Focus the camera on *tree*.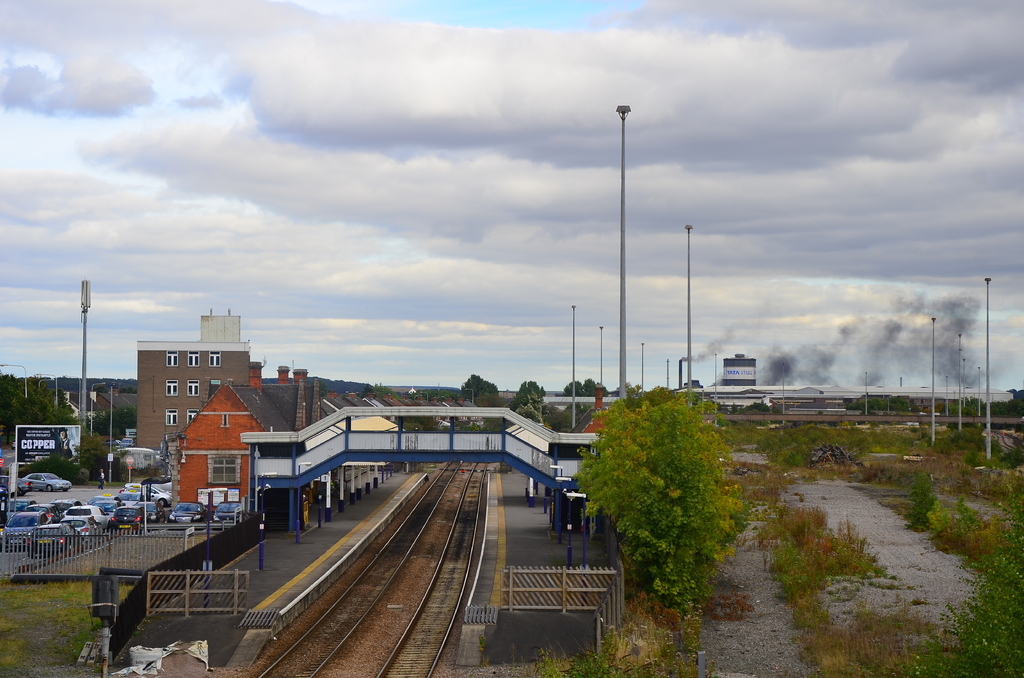
Focus region: <region>457, 367, 502, 405</region>.
